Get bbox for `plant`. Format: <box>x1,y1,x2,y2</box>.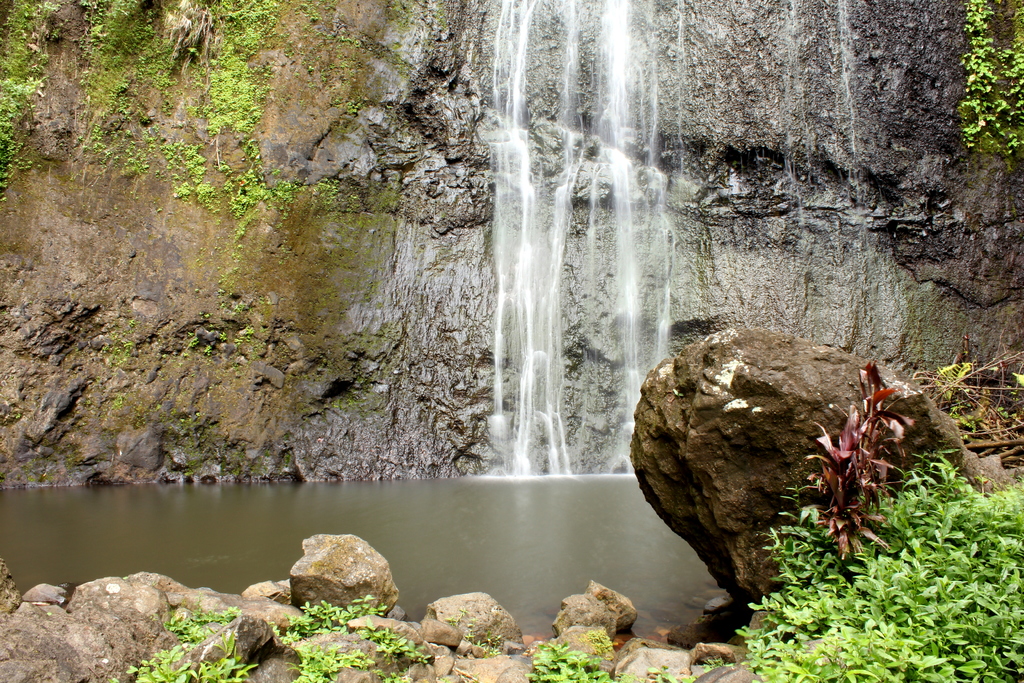
<box>378,666,412,682</box>.
